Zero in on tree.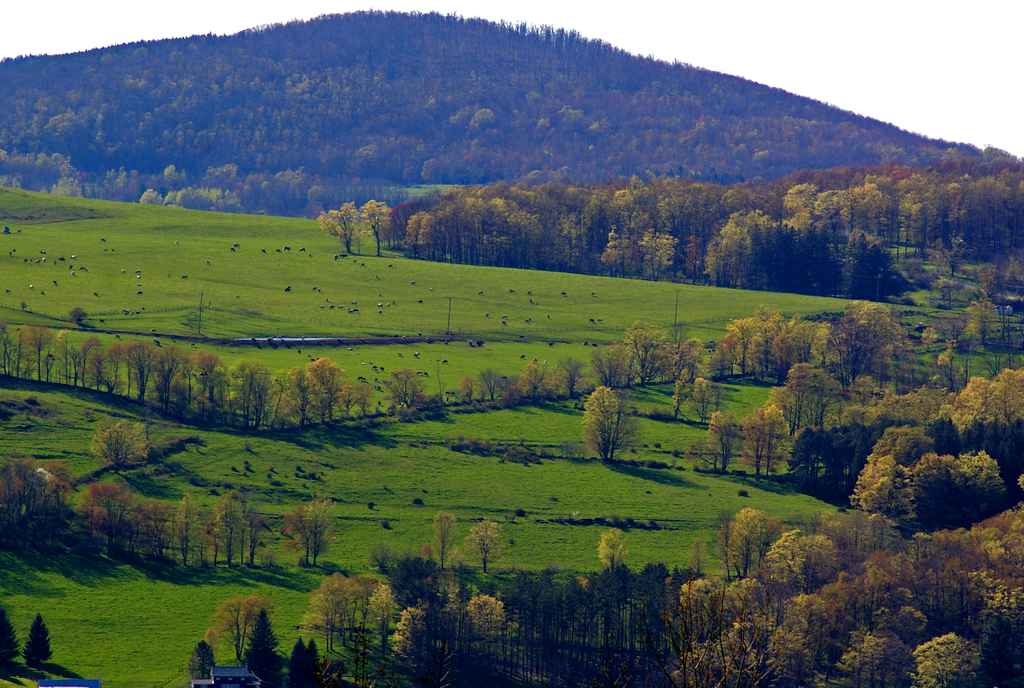
Zeroed in: [321,202,360,250].
